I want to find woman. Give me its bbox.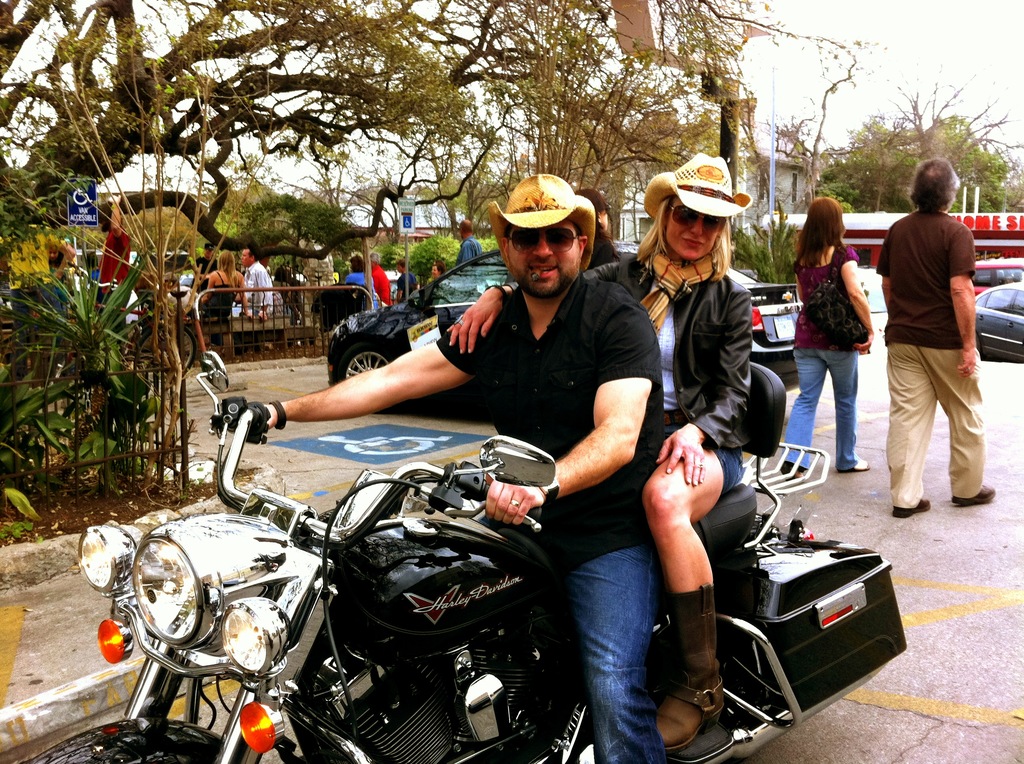
x1=575 y1=184 x2=620 y2=266.
